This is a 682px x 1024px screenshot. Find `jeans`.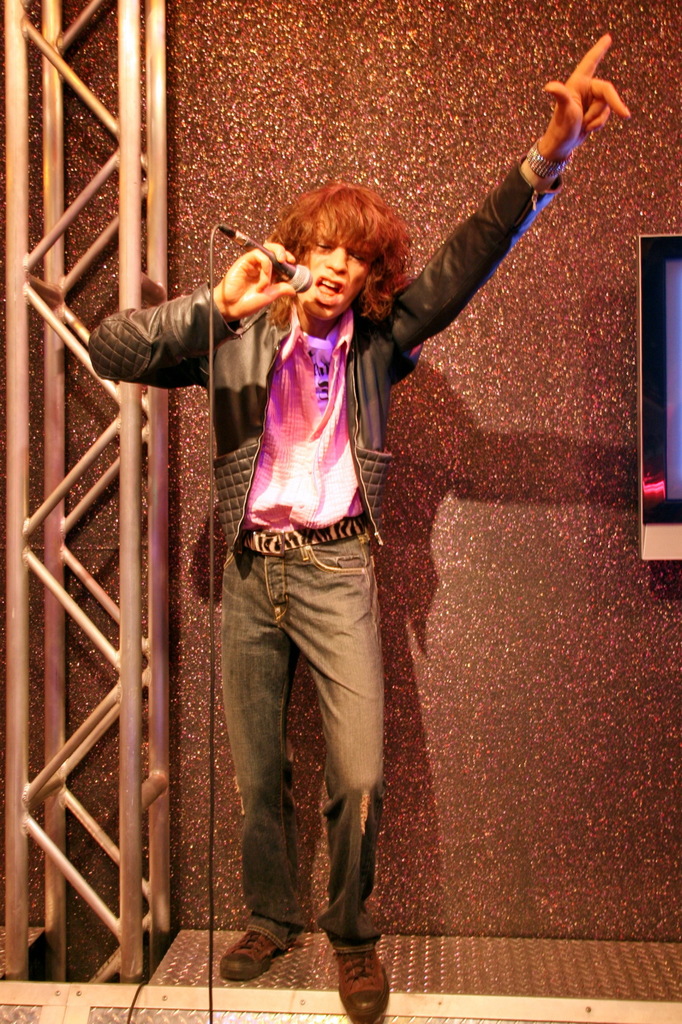
Bounding box: bbox=(193, 545, 404, 989).
